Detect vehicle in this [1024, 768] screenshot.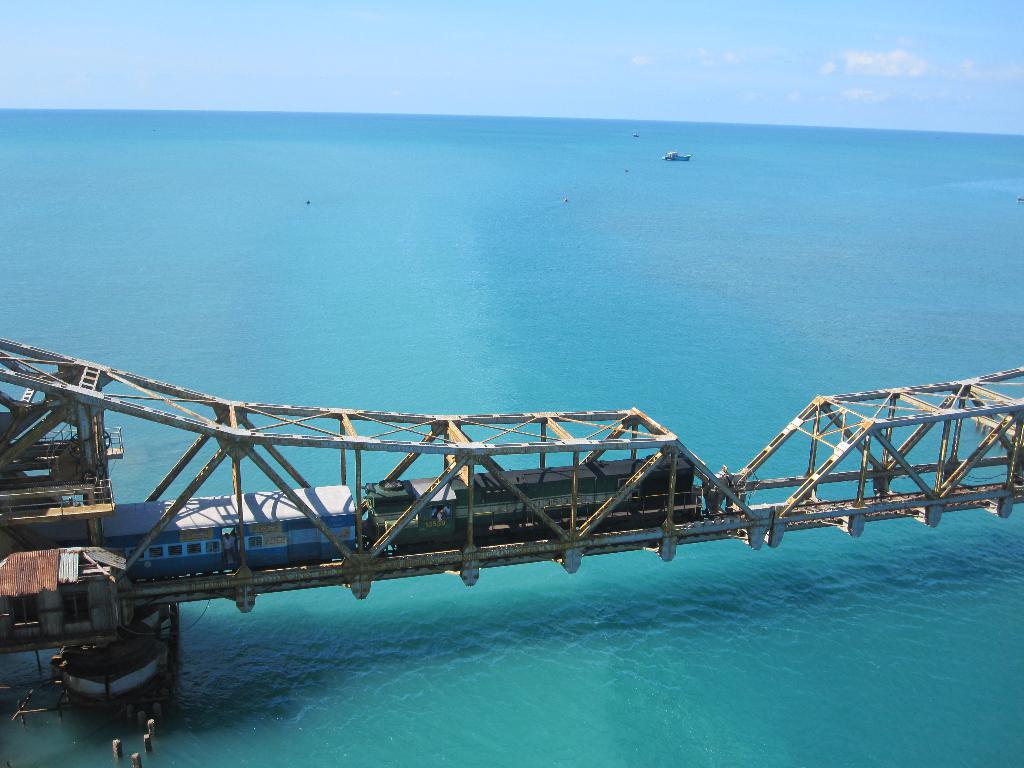
Detection: crop(0, 446, 699, 585).
